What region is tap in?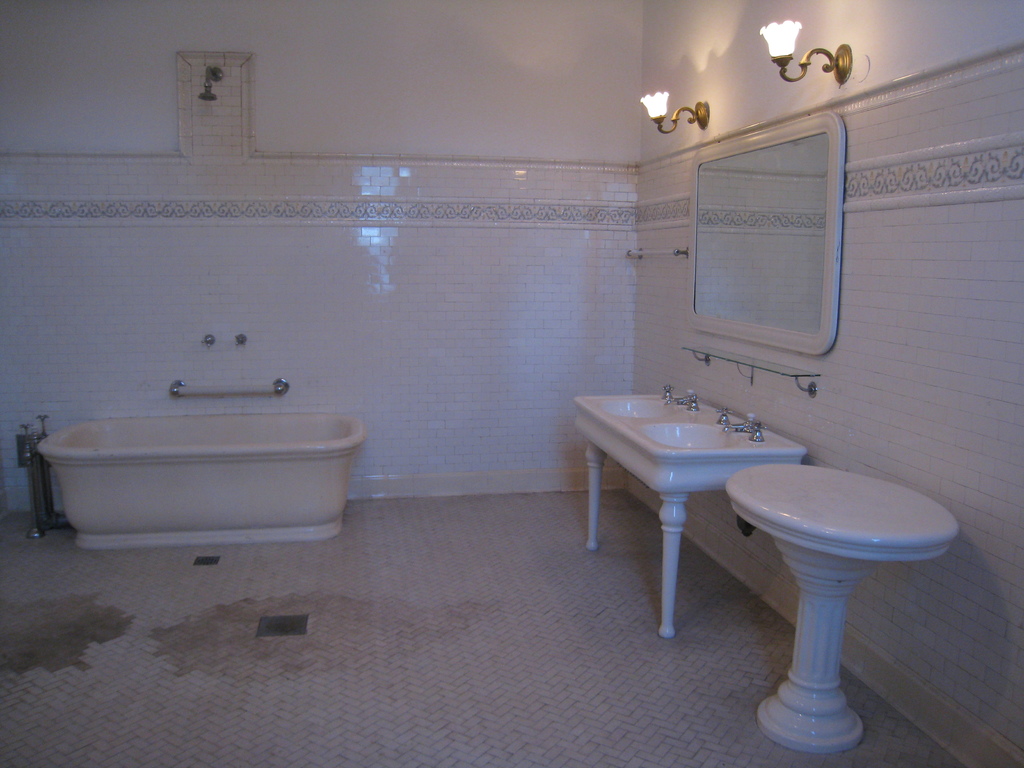
box=[664, 386, 700, 415].
